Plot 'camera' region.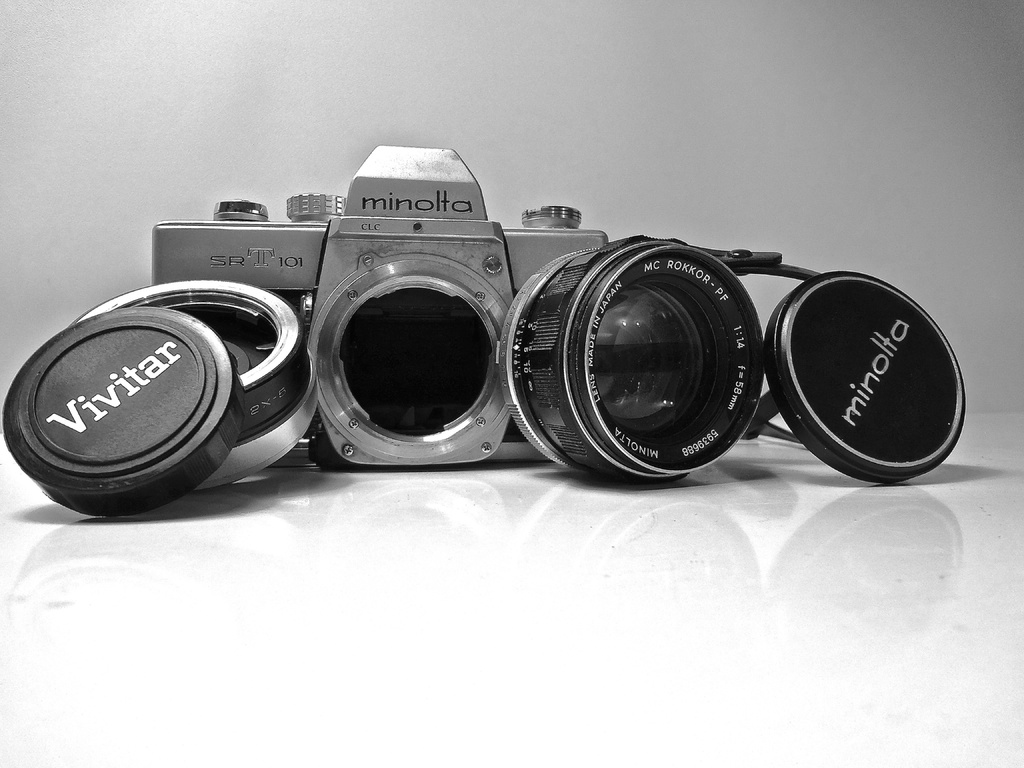
Plotted at box=[11, 139, 989, 516].
